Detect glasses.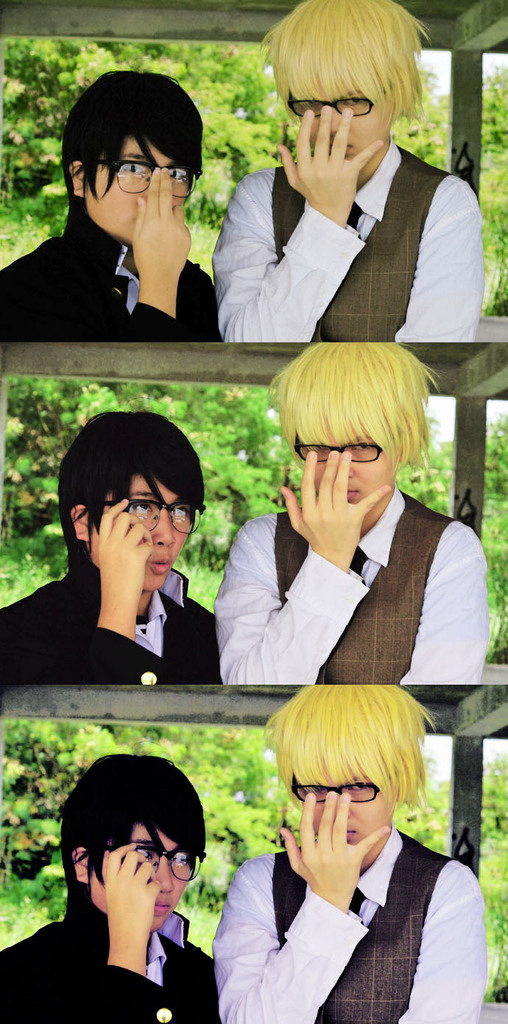
Detected at bbox=[88, 158, 197, 199].
